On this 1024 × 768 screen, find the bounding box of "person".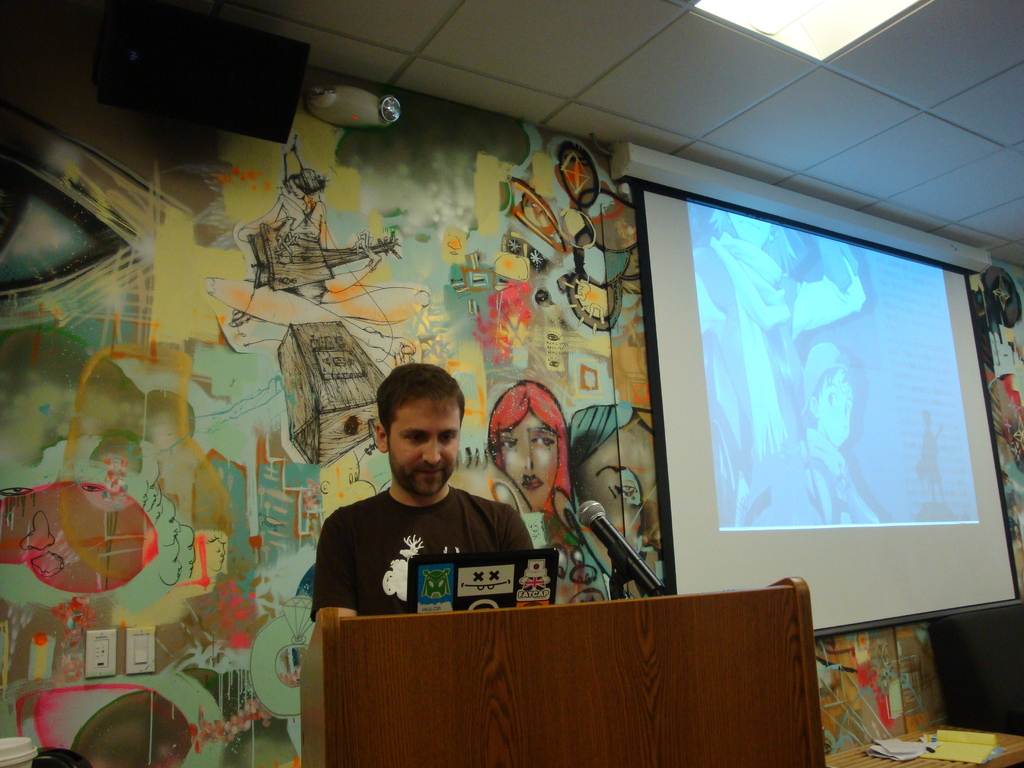
Bounding box: [488, 379, 612, 606].
